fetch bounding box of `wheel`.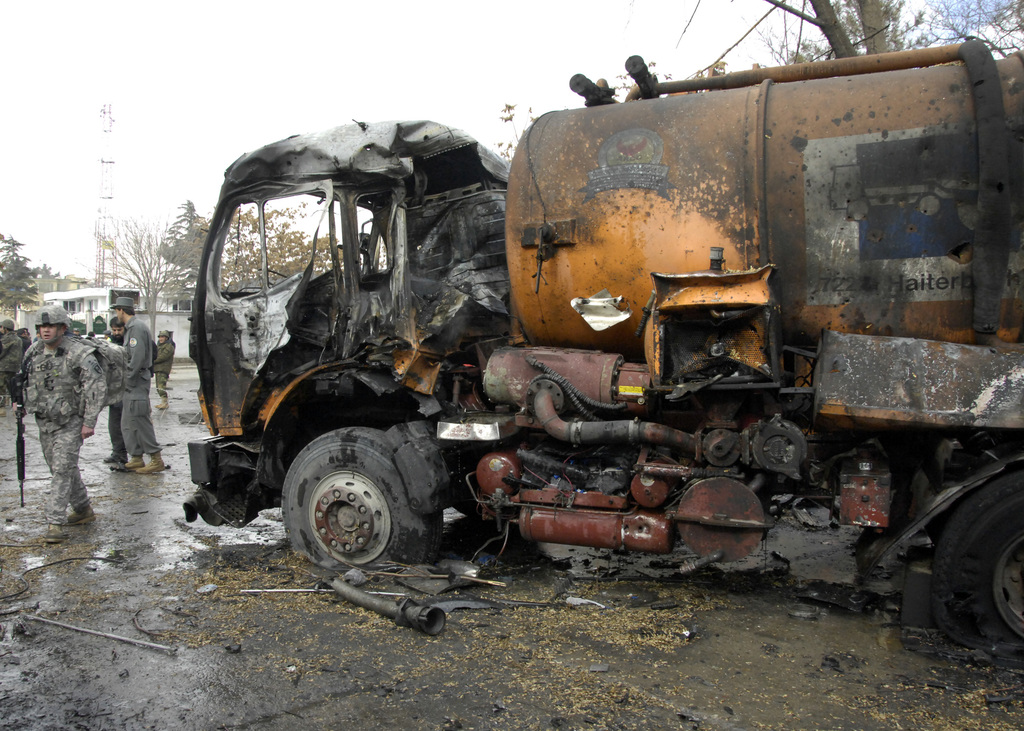
Bbox: Rect(285, 437, 424, 579).
